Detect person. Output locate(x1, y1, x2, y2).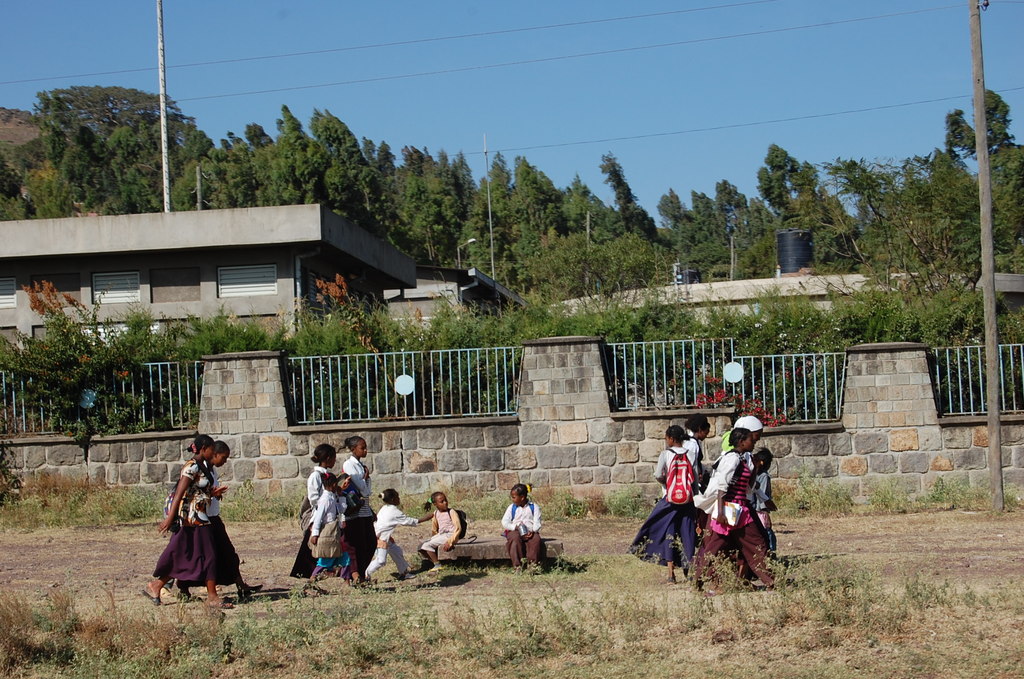
locate(341, 433, 377, 569).
